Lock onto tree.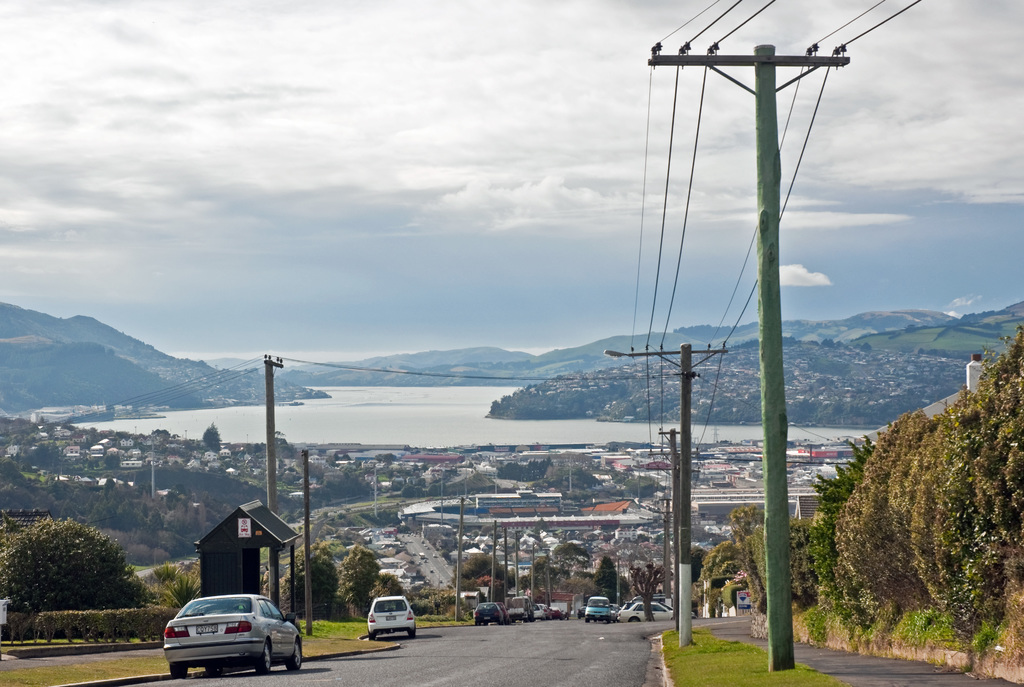
Locked: box=[473, 574, 500, 592].
